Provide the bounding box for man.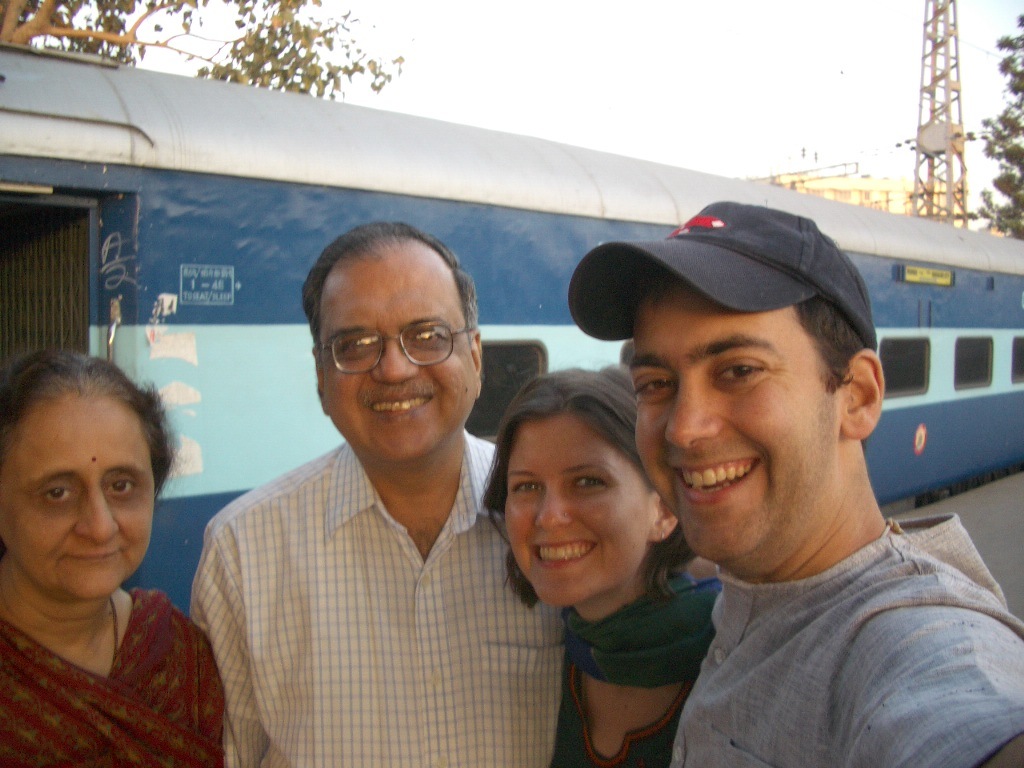
crop(566, 190, 1023, 767).
